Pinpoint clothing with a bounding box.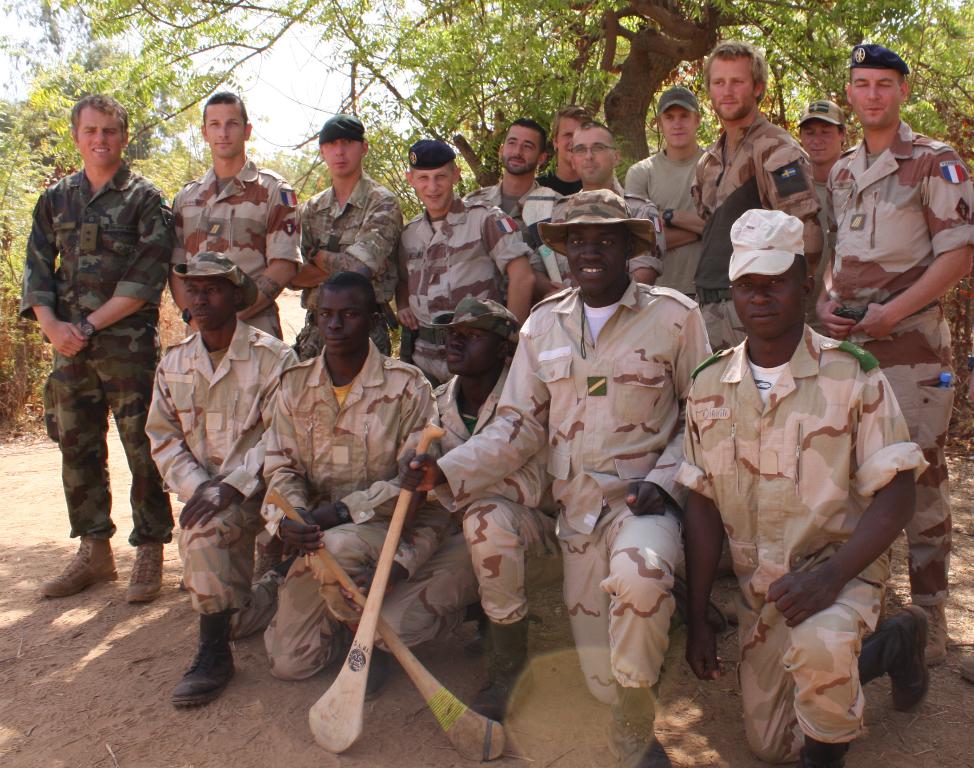
{"x1": 674, "y1": 315, "x2": 925, "y2": 765}.
